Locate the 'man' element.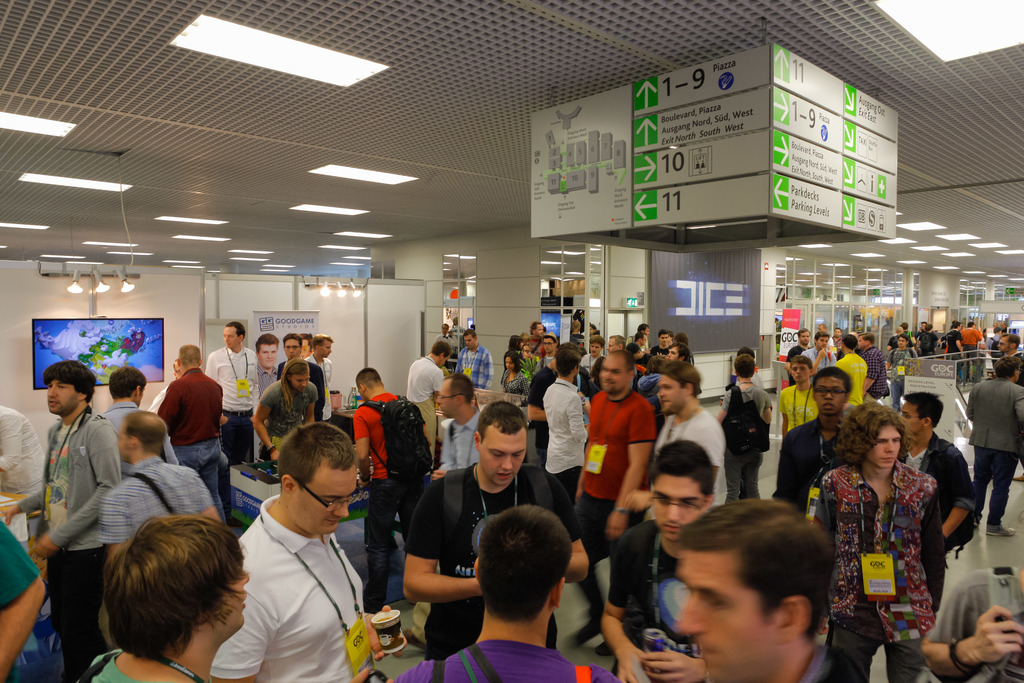
Element bbox: pyautogui.locateOnScreen(211, 426, 410, 682).
